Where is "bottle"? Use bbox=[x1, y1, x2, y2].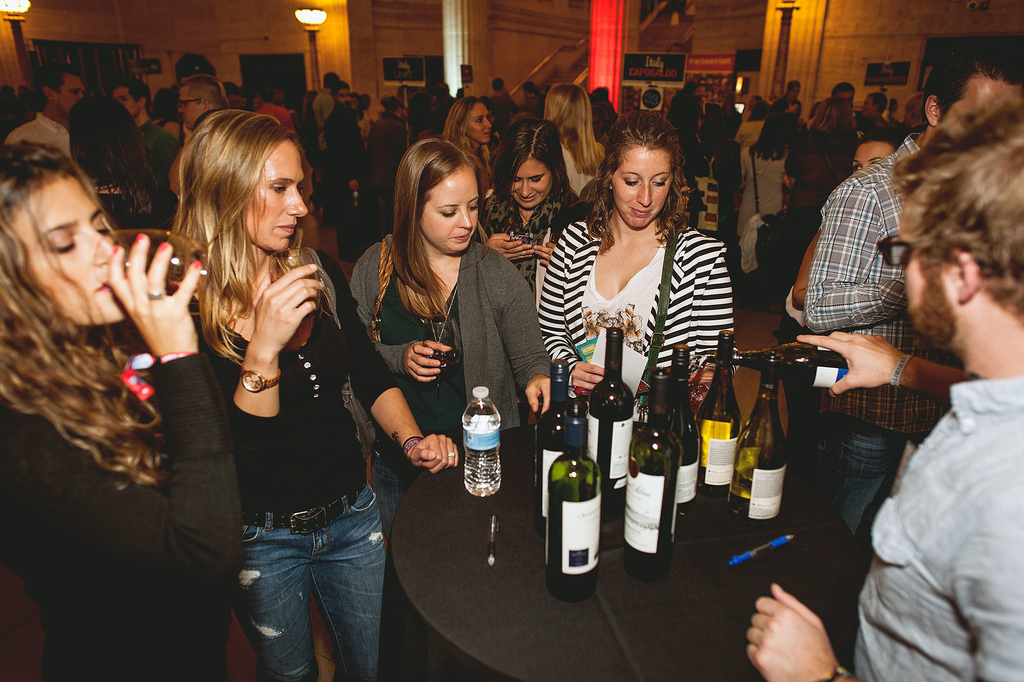
bbox=[652, 340, 703, 517].
